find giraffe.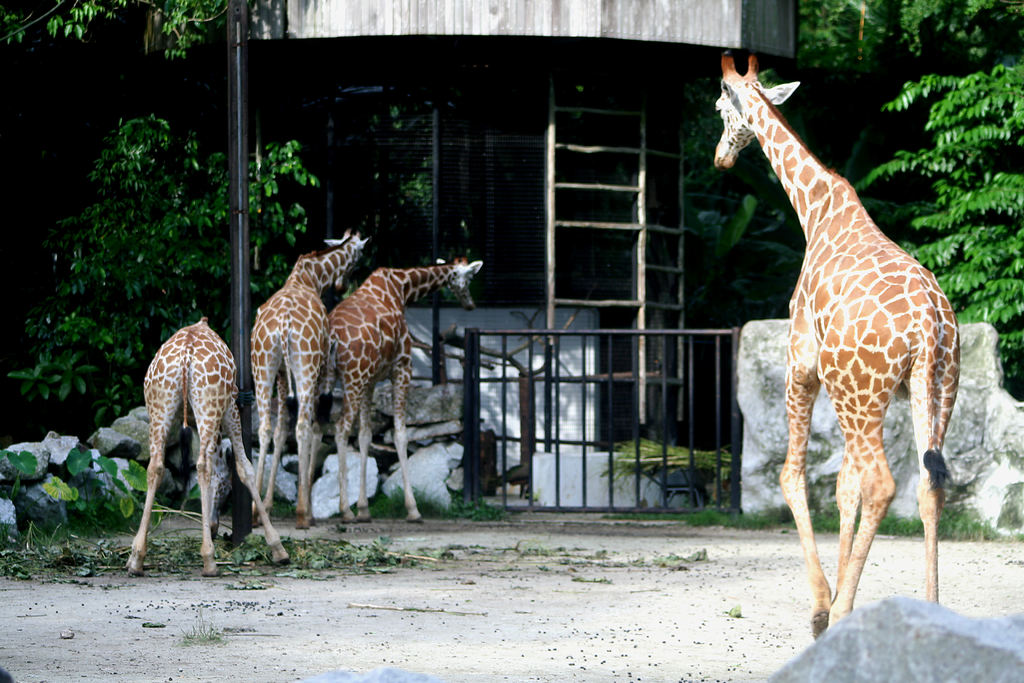
<bbox>702, 50, 961, 638</bbox>.
